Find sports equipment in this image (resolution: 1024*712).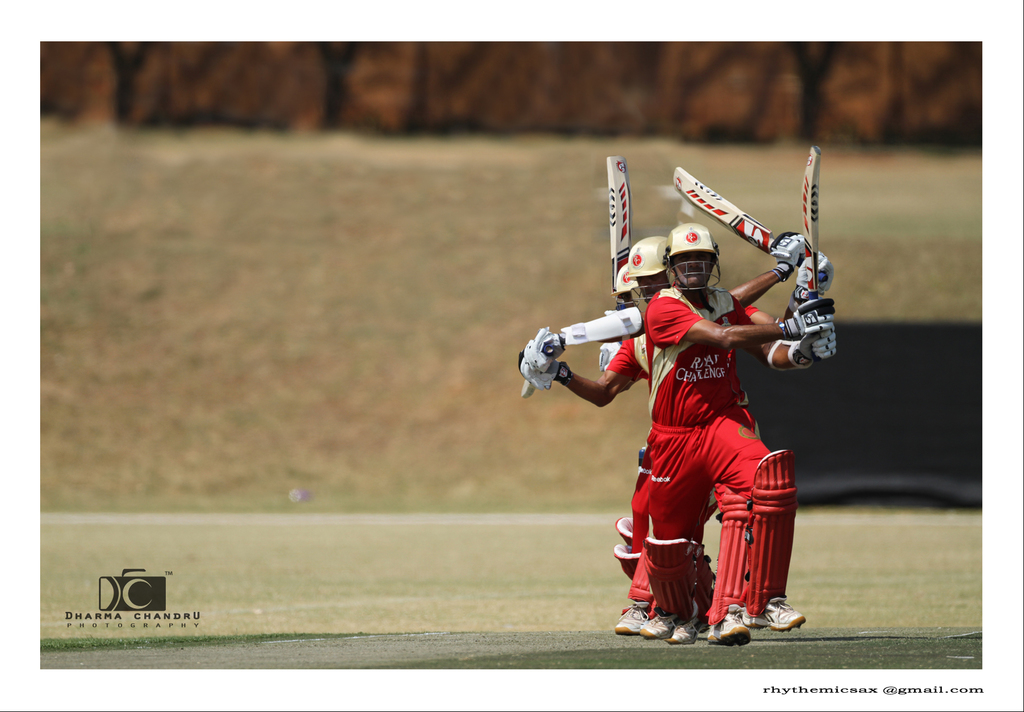
792 326 833 369.
